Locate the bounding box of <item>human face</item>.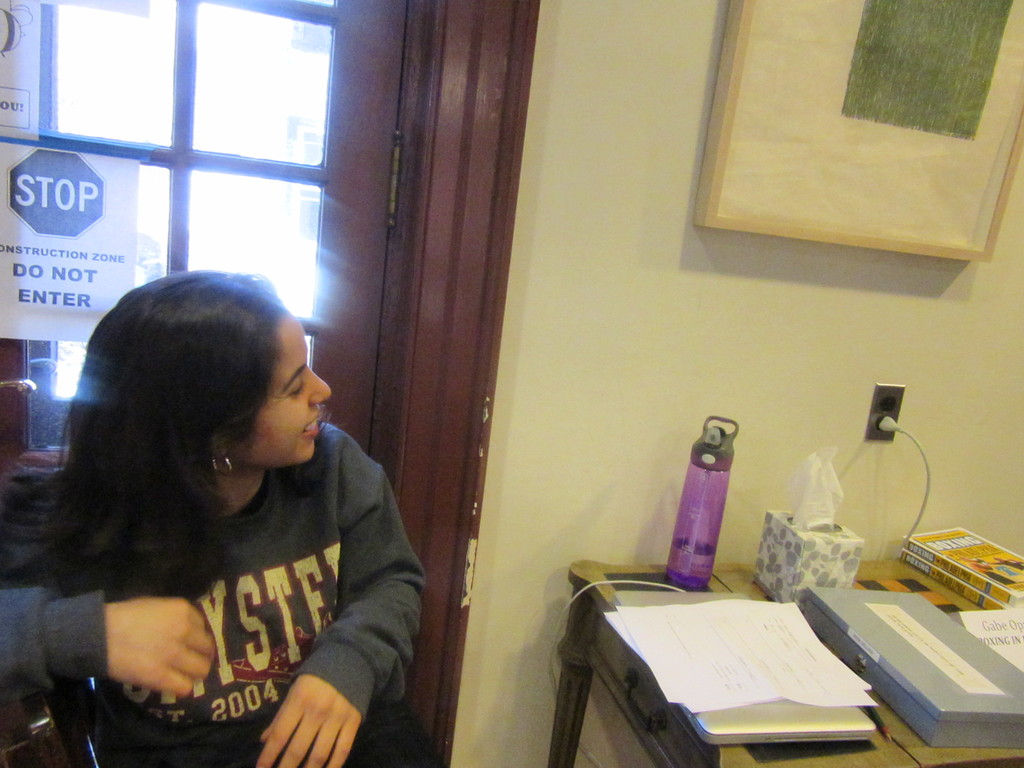
Bounding box: left=221, top=310, right=338, bottom=462.
